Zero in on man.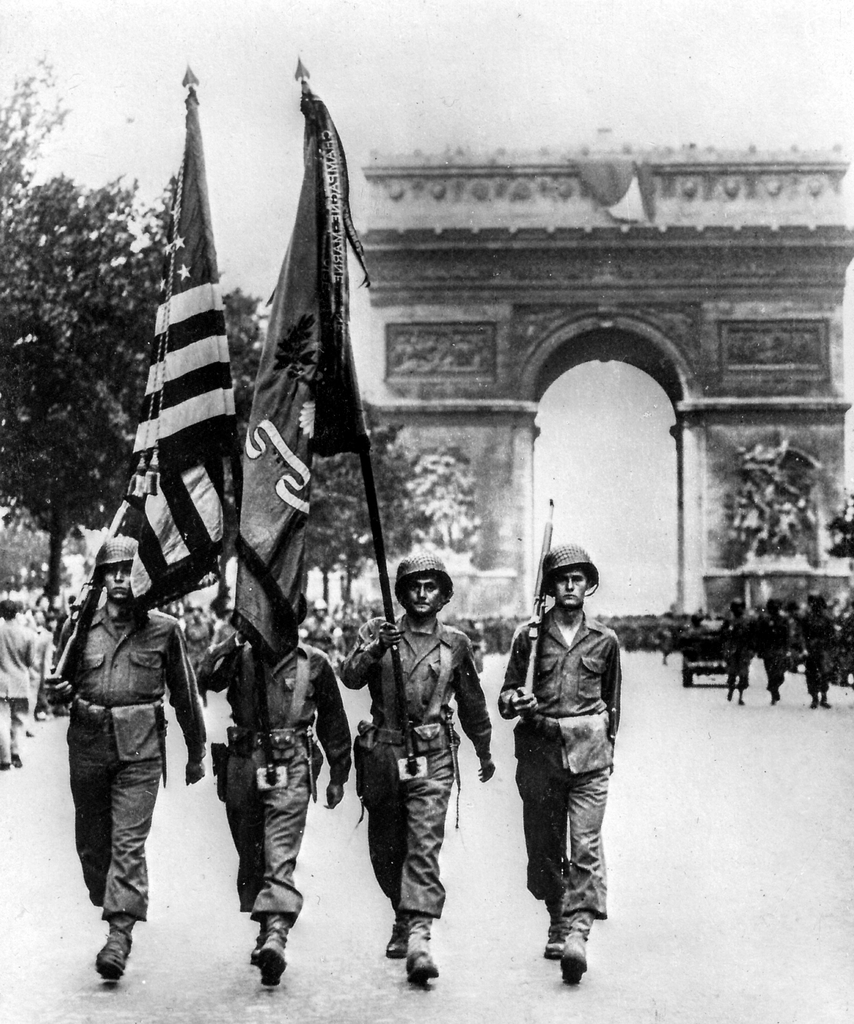
Zeroed in: 0, 593, 40, 772.
